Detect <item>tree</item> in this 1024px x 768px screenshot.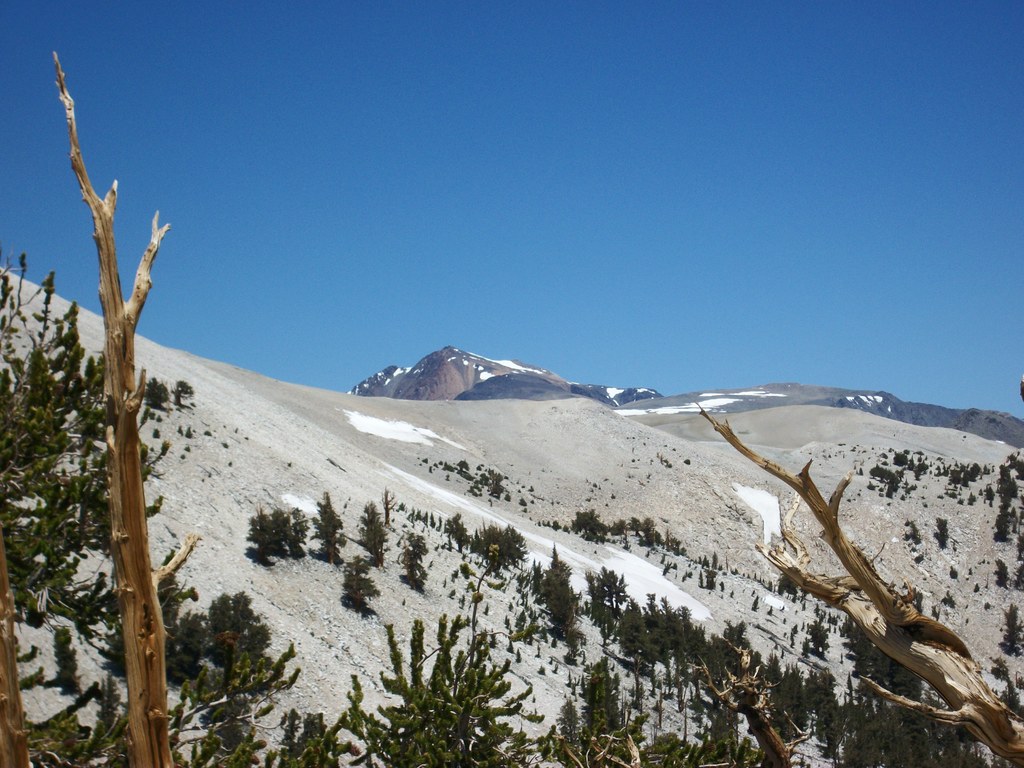
Detection: crop(685, 399, 1023, 767).
